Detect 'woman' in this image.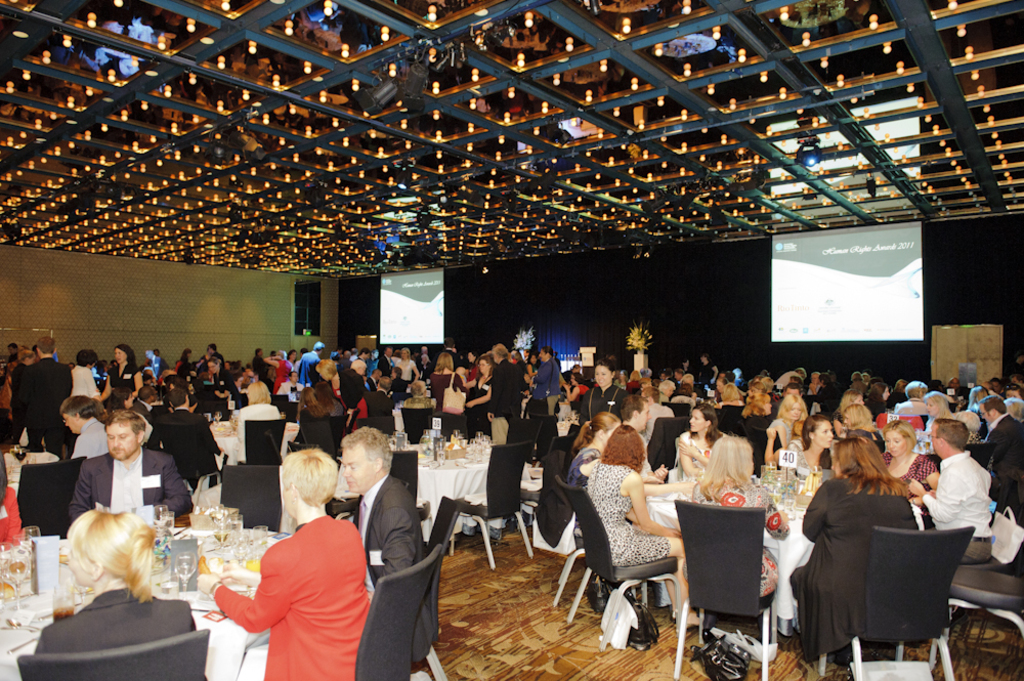
Detection: <region>815, 436, 923, 680</region>.
